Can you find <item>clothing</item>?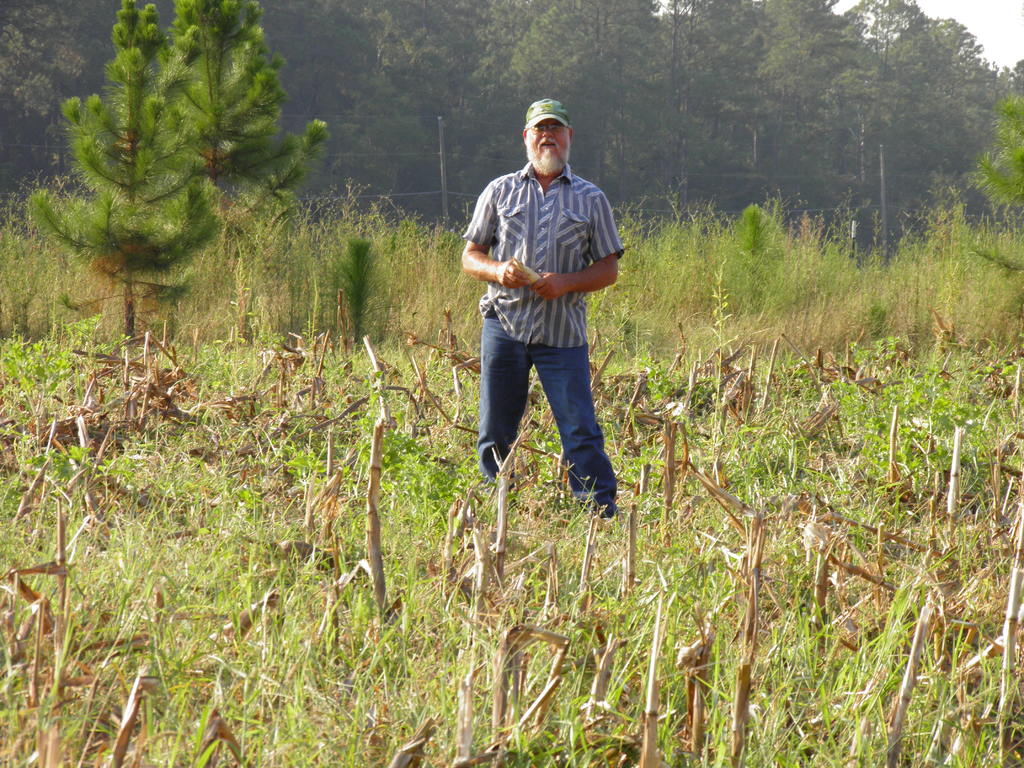
Yes, bounding box: BBox(459, 161, 619, 509).
